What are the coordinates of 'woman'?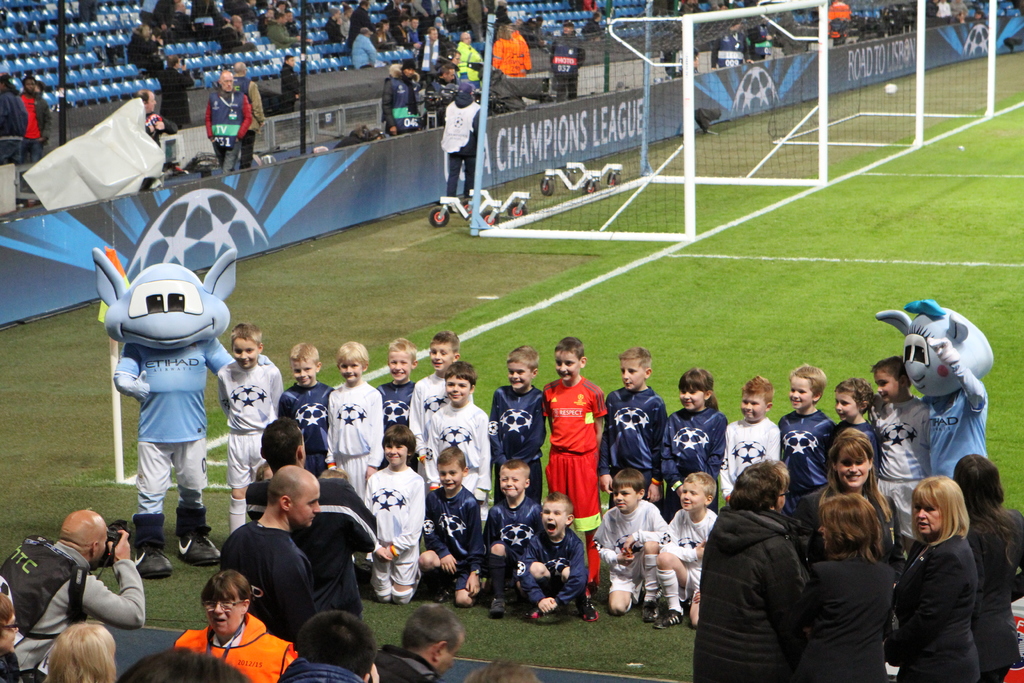
locate(269, 0, 291, 18).
